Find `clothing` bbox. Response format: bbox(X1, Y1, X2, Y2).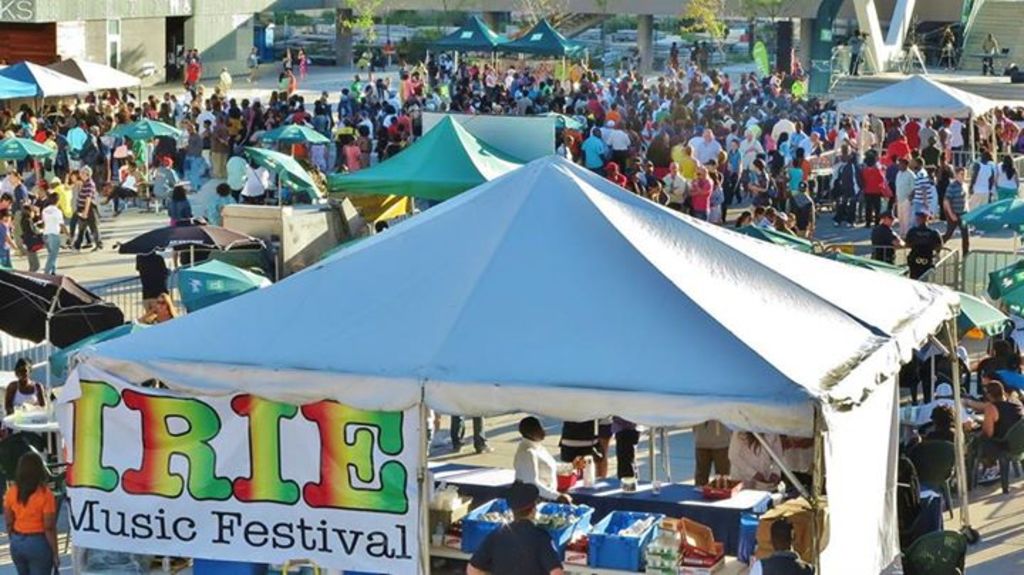
bbox(4, 484, 60, 574).
